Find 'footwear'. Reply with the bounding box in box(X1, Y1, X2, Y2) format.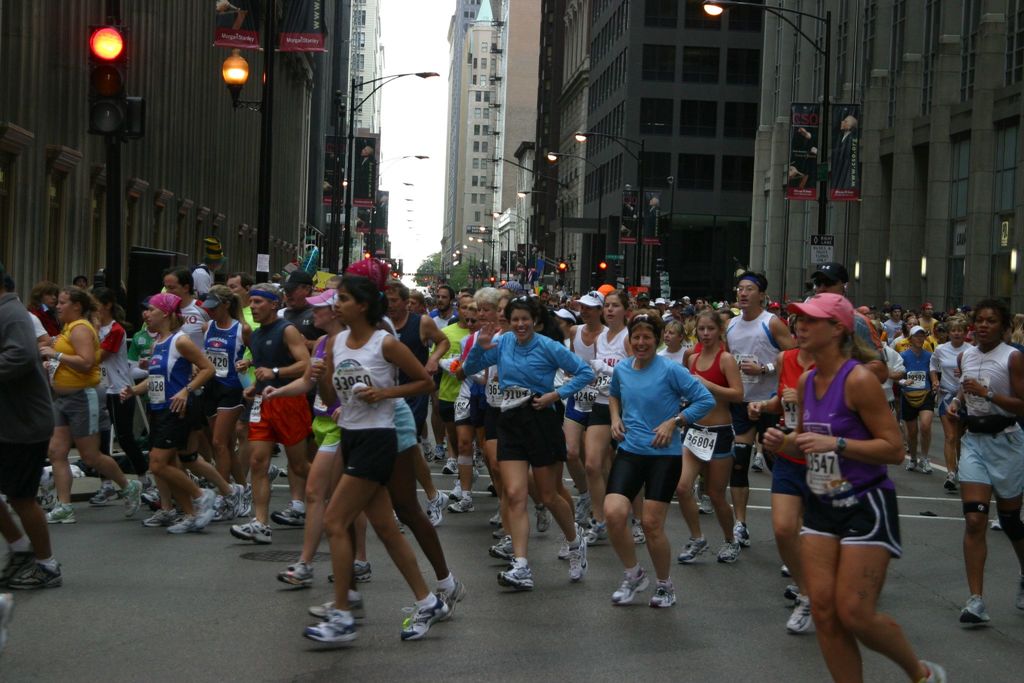
box(210, 493, 224, 520).
